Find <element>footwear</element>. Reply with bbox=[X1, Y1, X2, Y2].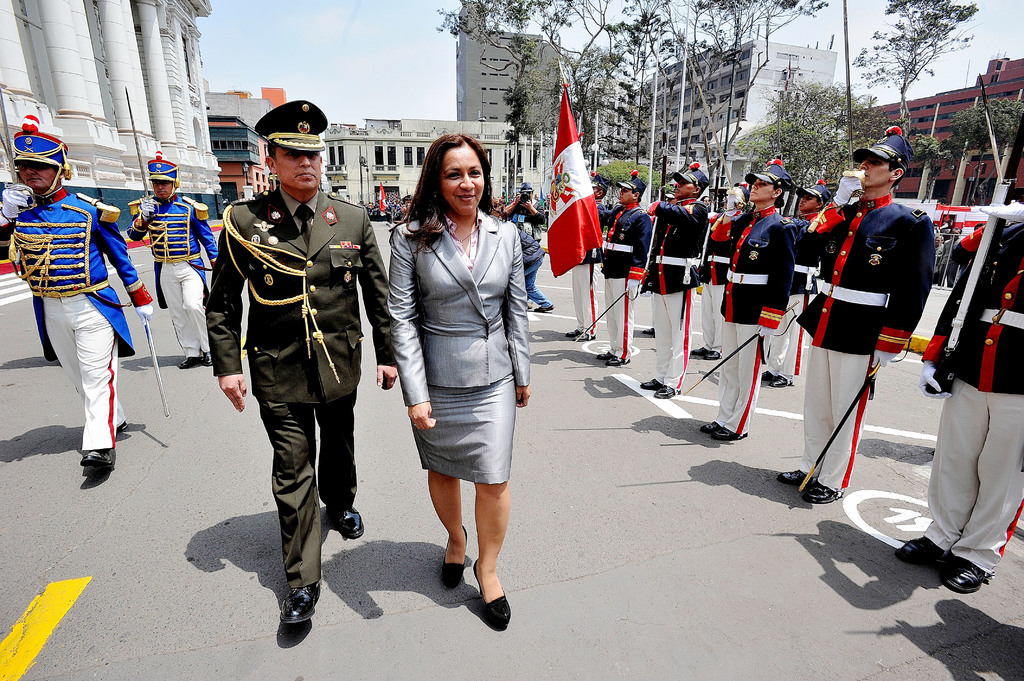
bbox=[323, 507, 367, 540].
